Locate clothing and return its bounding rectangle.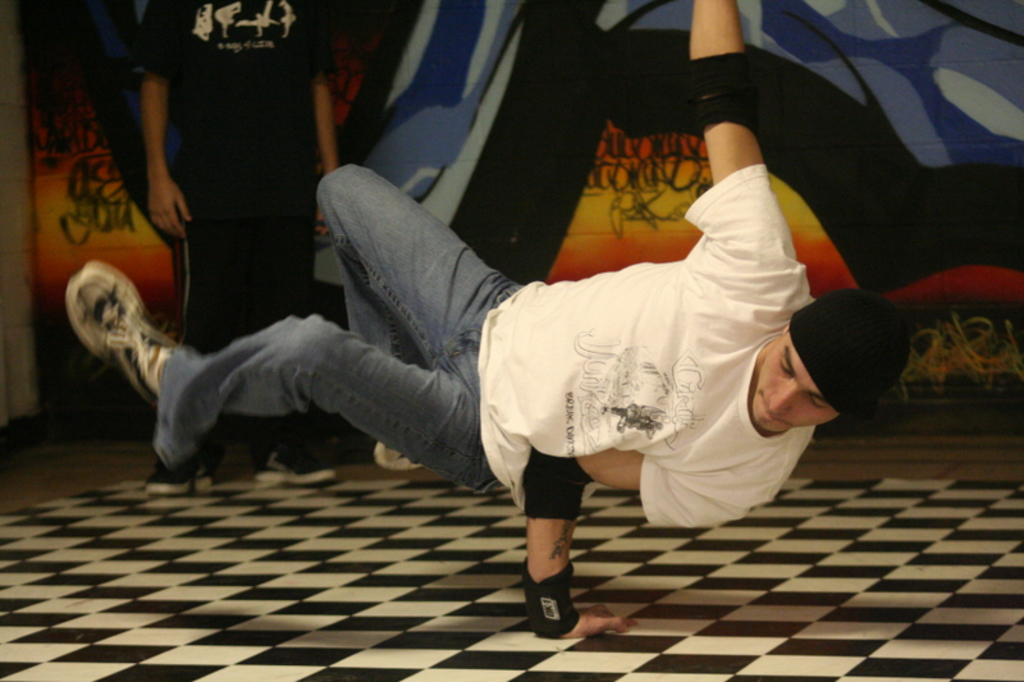
bbox=(148, 164, 815, 527).
